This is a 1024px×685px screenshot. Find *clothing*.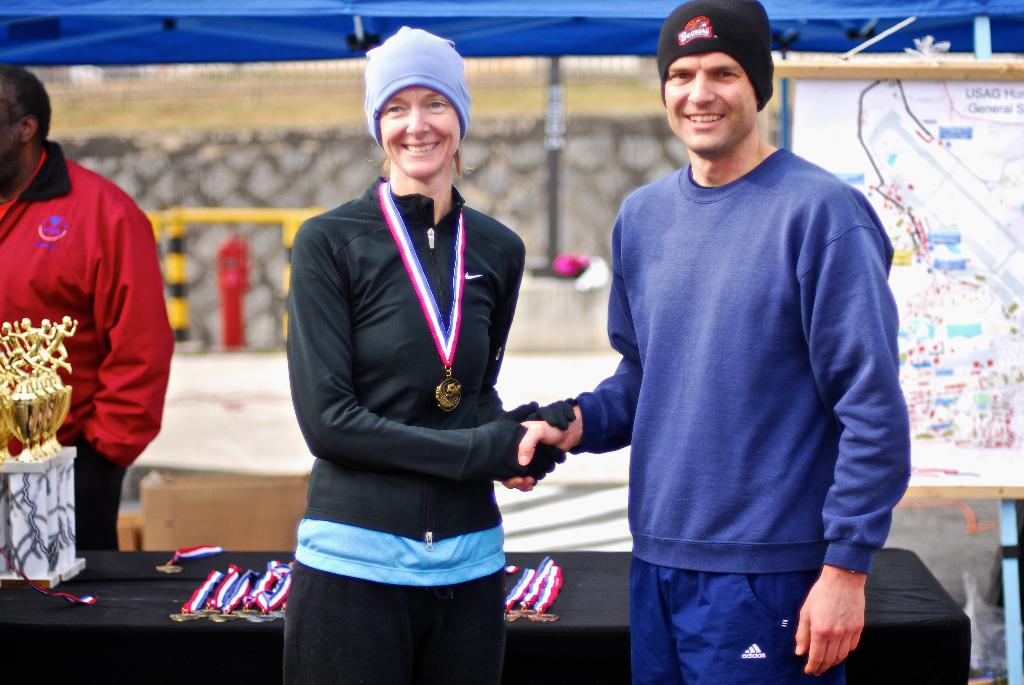
Bounding box: 575:143:912:684.
